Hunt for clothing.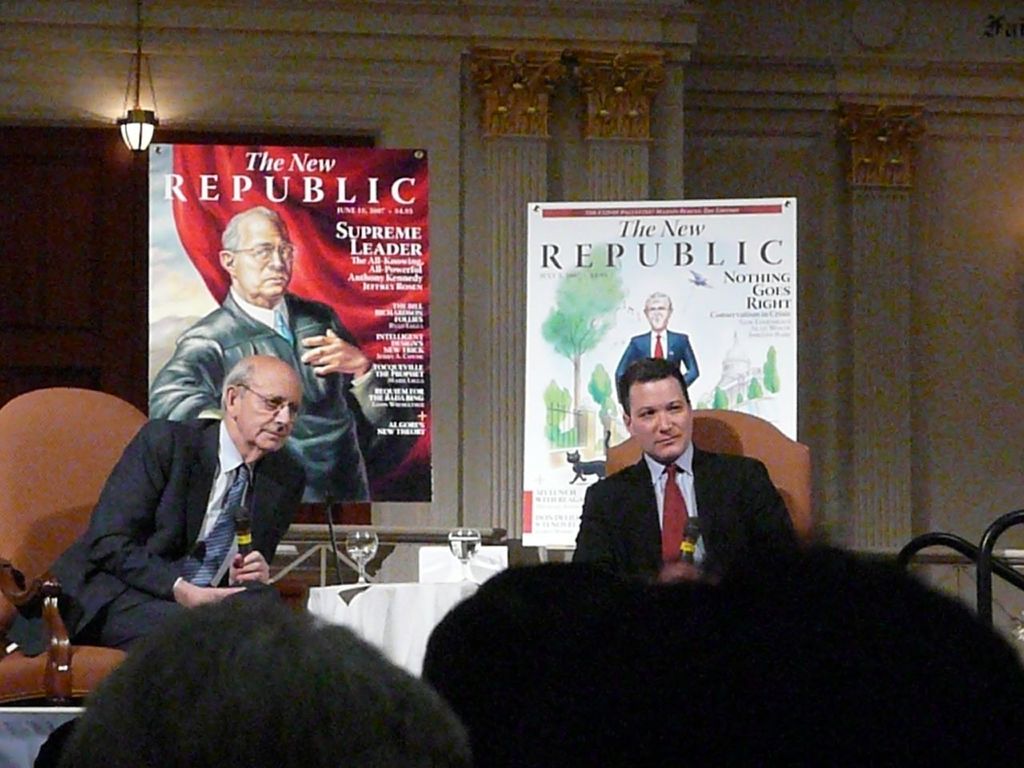
Hunted down at [62,346,339,667].
